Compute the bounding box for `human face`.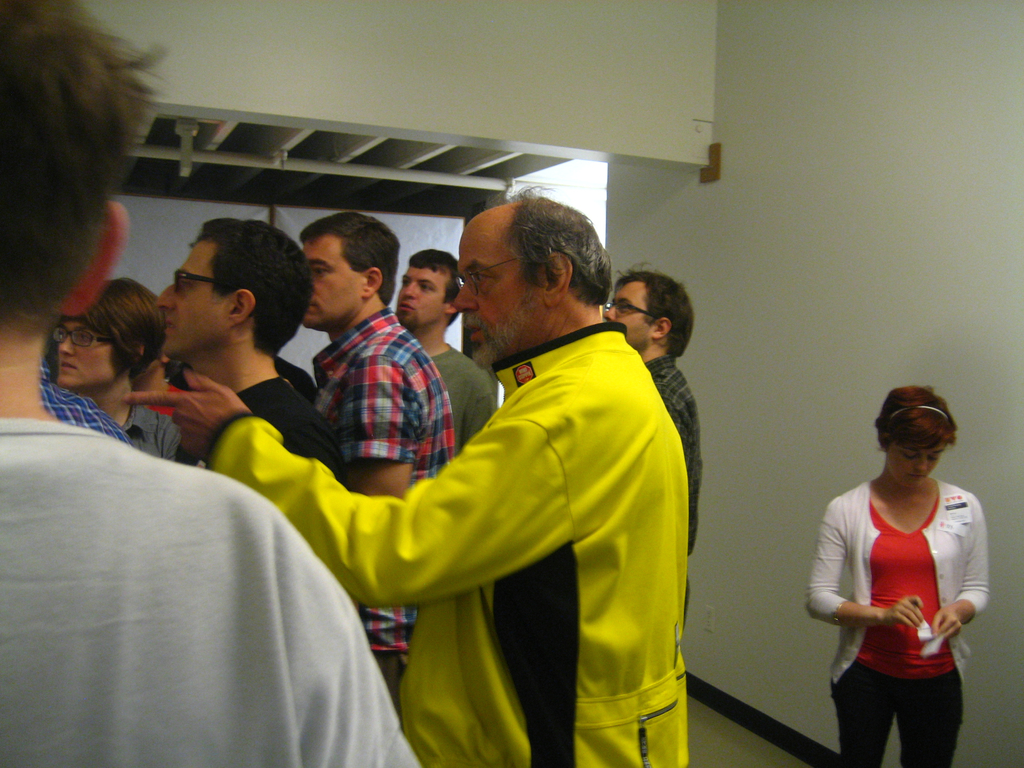
154, 239, 222, 358.
